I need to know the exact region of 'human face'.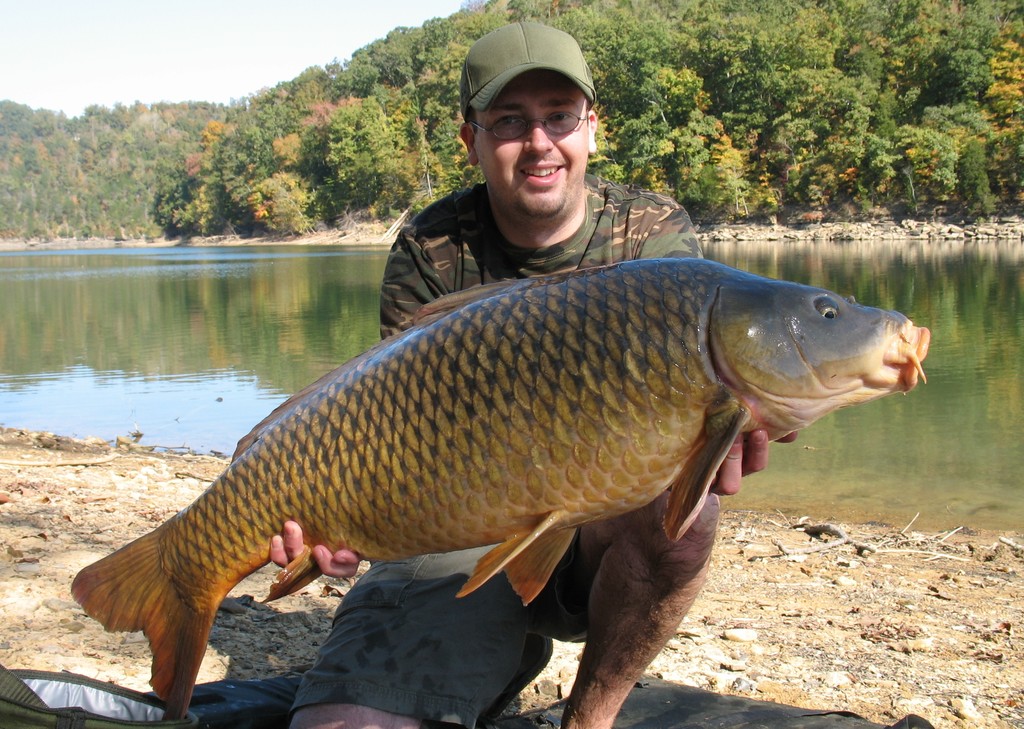
Region: bbox=[478, 70, 588, 218].
